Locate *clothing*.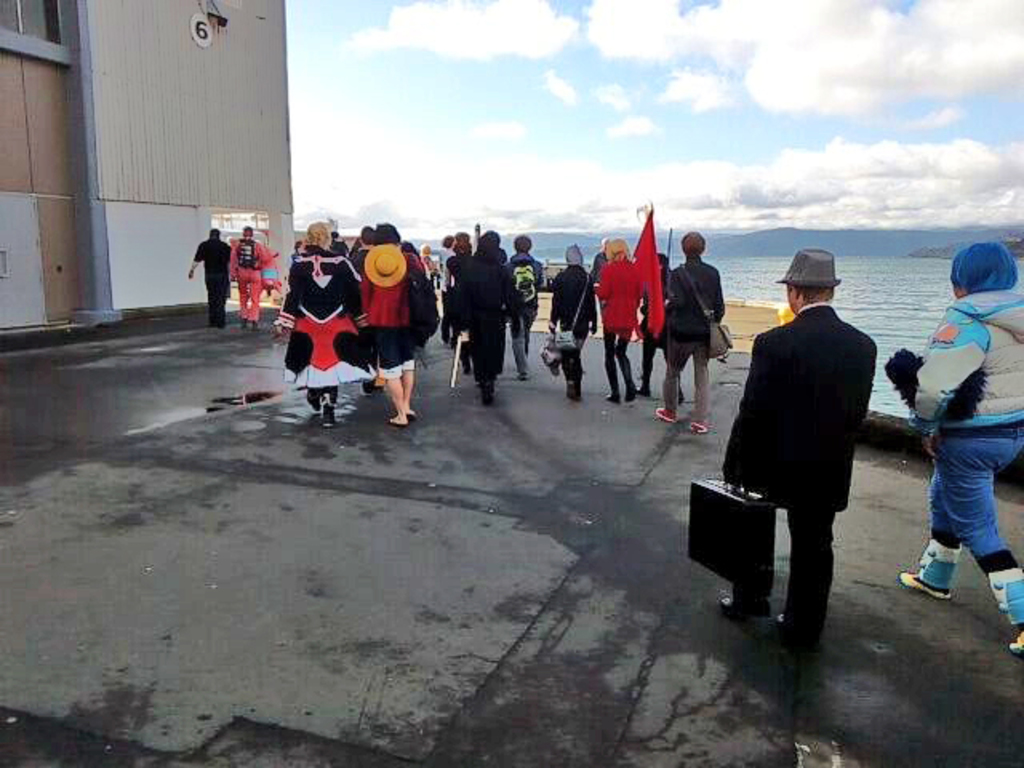
Bounding box: bbox=[549, 264, 595, 350].
